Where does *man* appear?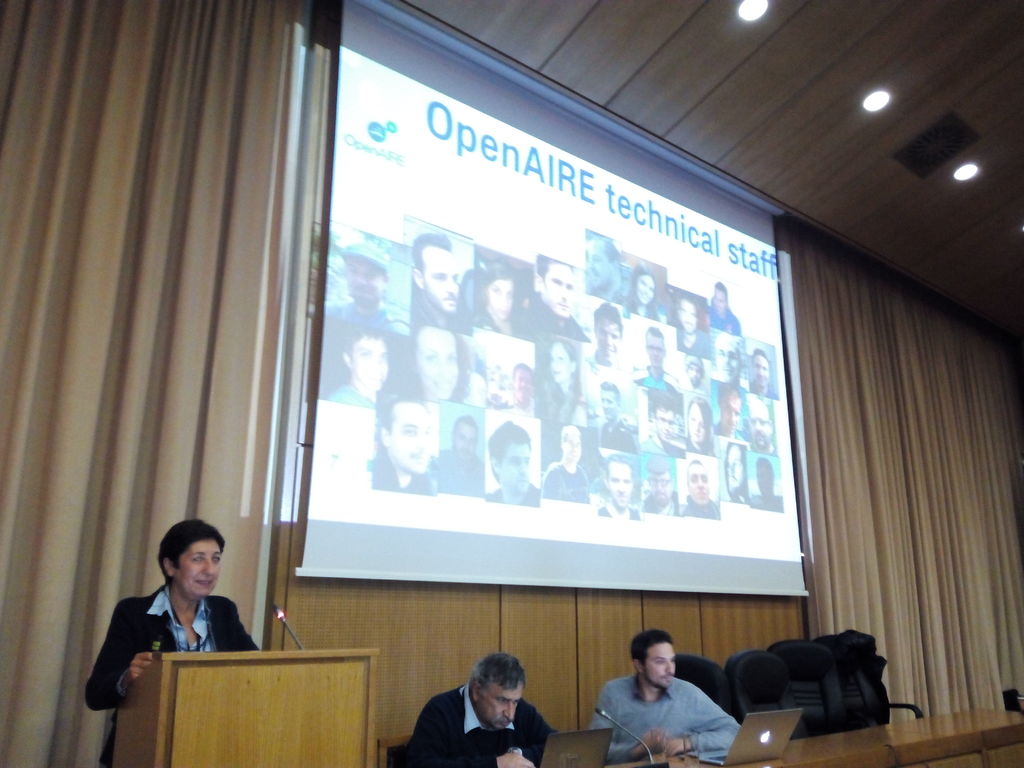
Appears at <bbox>332, 321, 391, 407</bbox>.
